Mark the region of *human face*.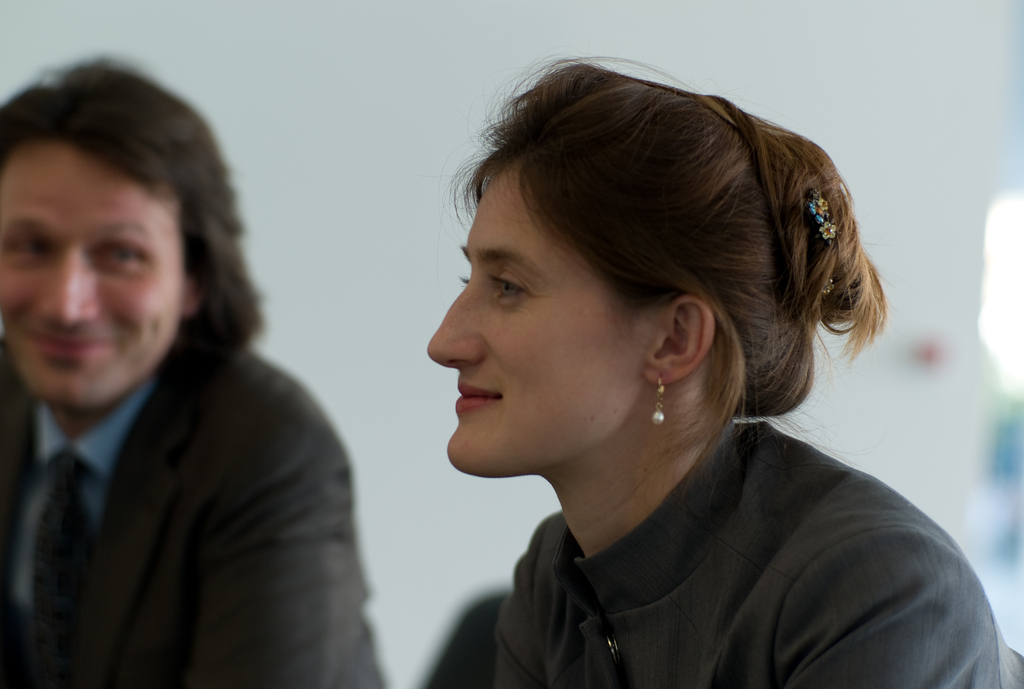
Region: region(0, 146, 185, 409).
